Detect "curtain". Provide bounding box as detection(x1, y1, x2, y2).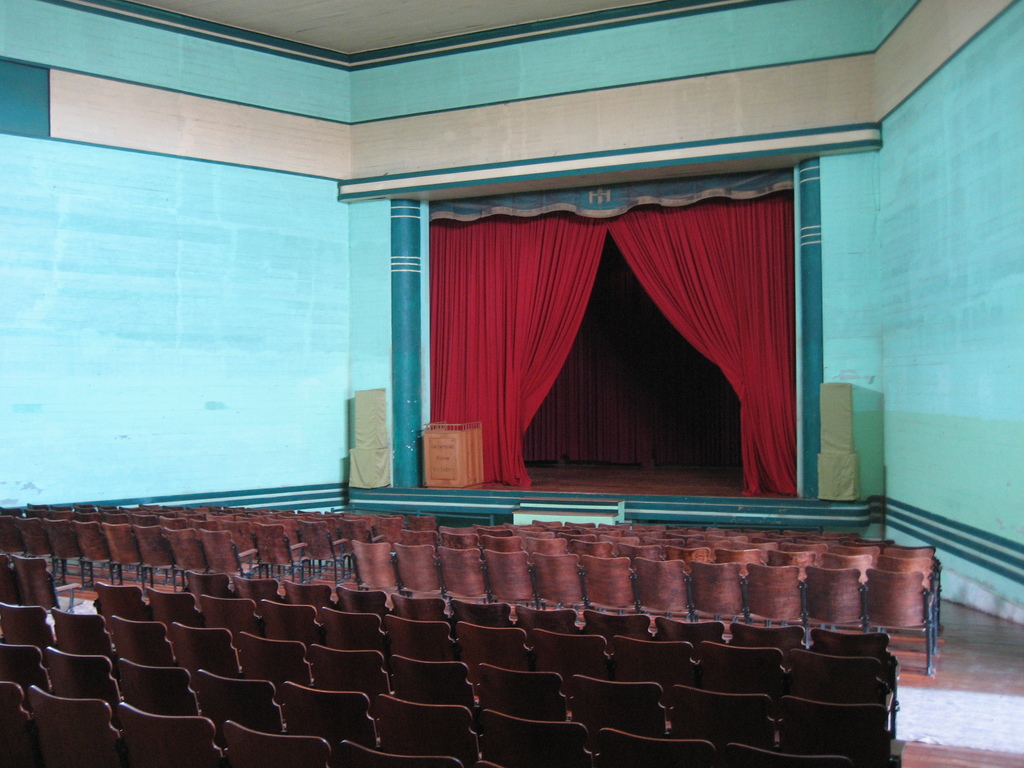
detection(605, 188, 801, 497).
